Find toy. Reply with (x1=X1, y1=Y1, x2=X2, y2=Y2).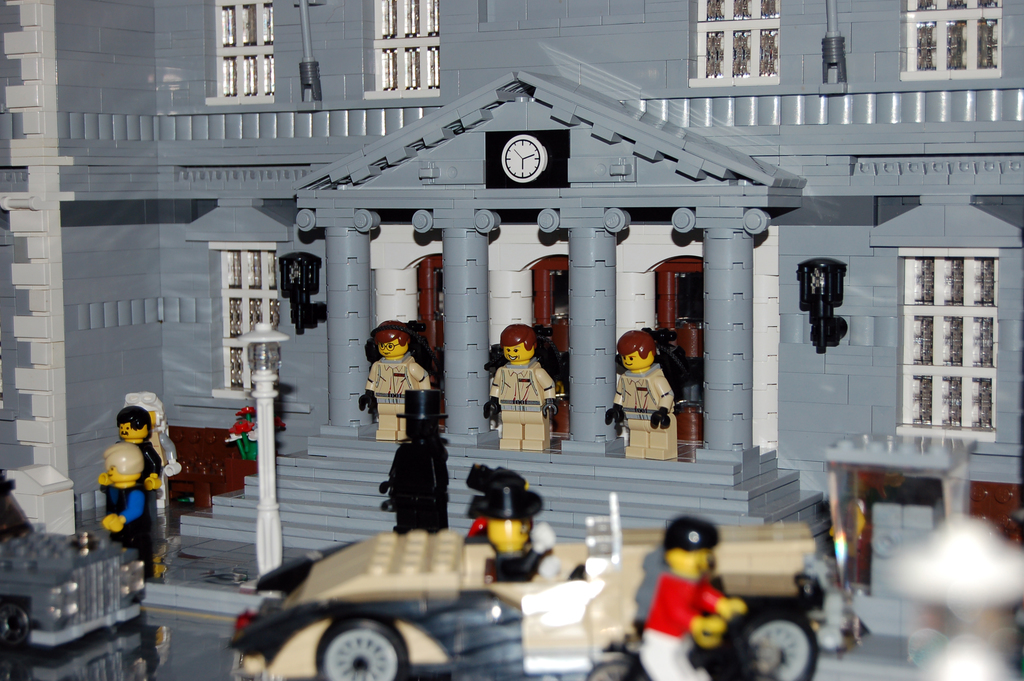
(x1=486, y1=321, x2=562, y2=455).
